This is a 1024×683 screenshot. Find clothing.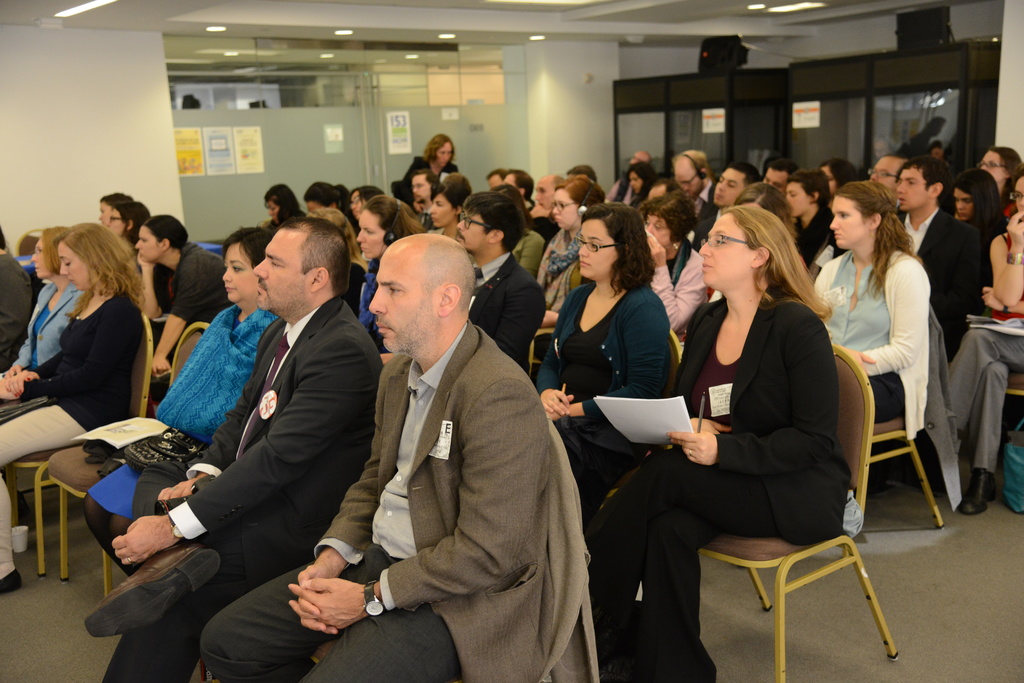
Bounding box: left=582, top=284, right=851, bottom=682.
